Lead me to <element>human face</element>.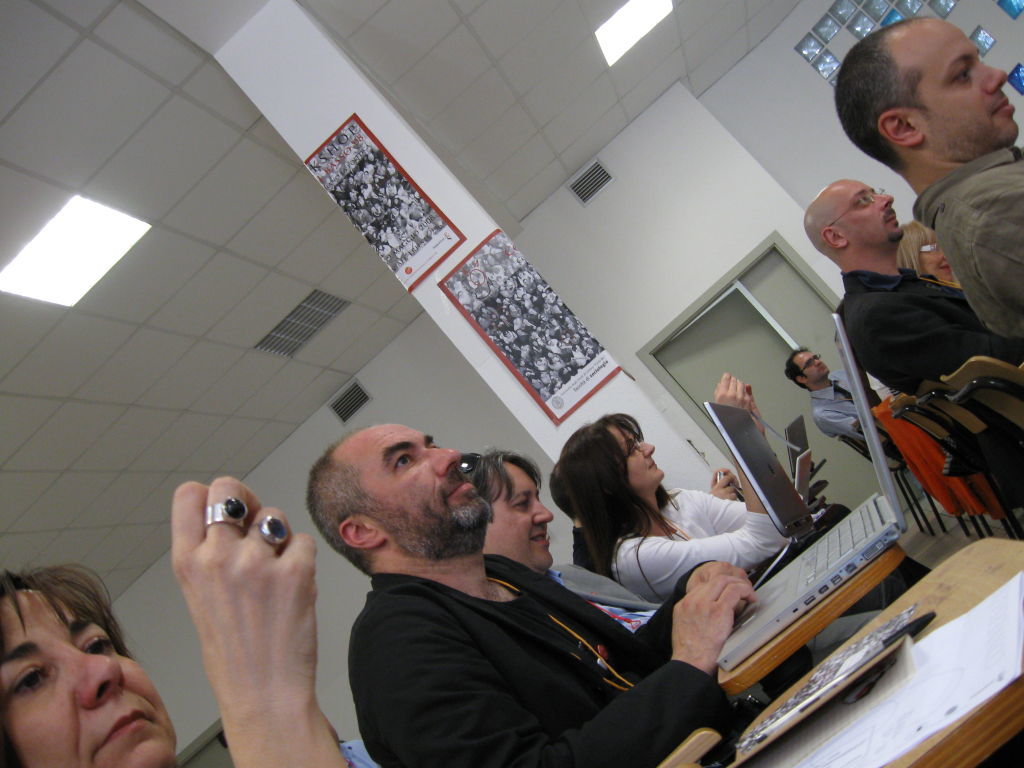
Lead to {"x1": 0, "y1": 589, "x2": 179, "y2": 767}.
